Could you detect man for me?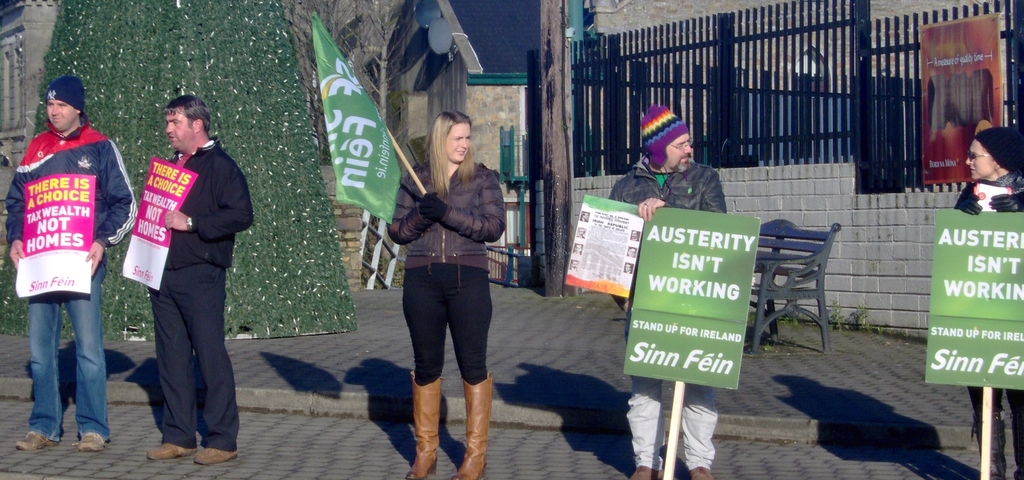
Detection result: (6, 76, 135, 450).
